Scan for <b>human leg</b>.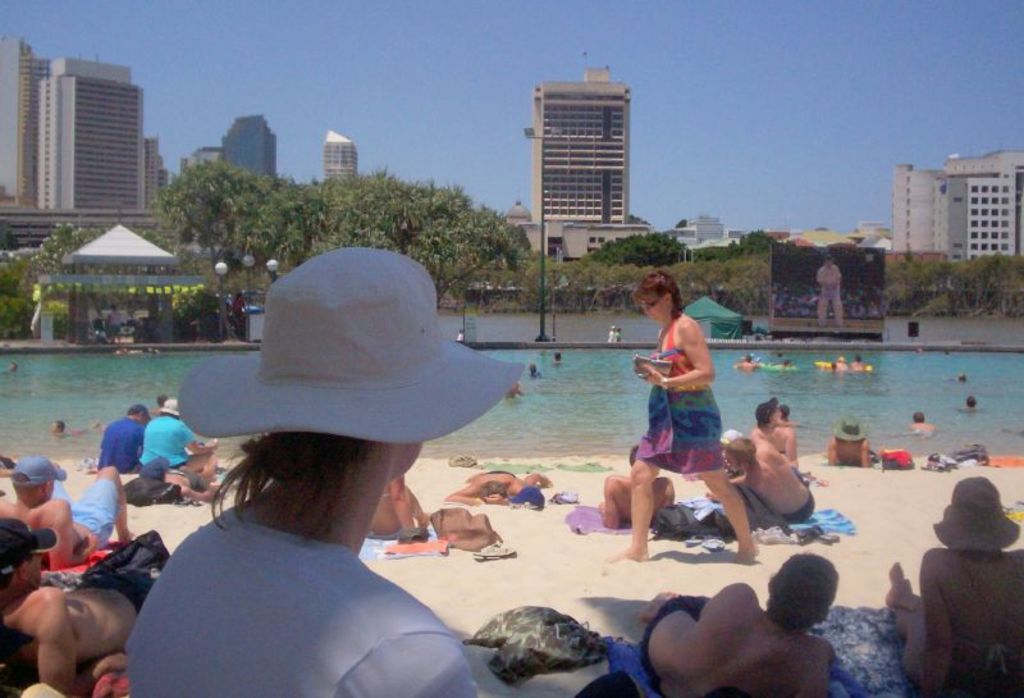
Scan result: box=[685, 391, 758, 567].
